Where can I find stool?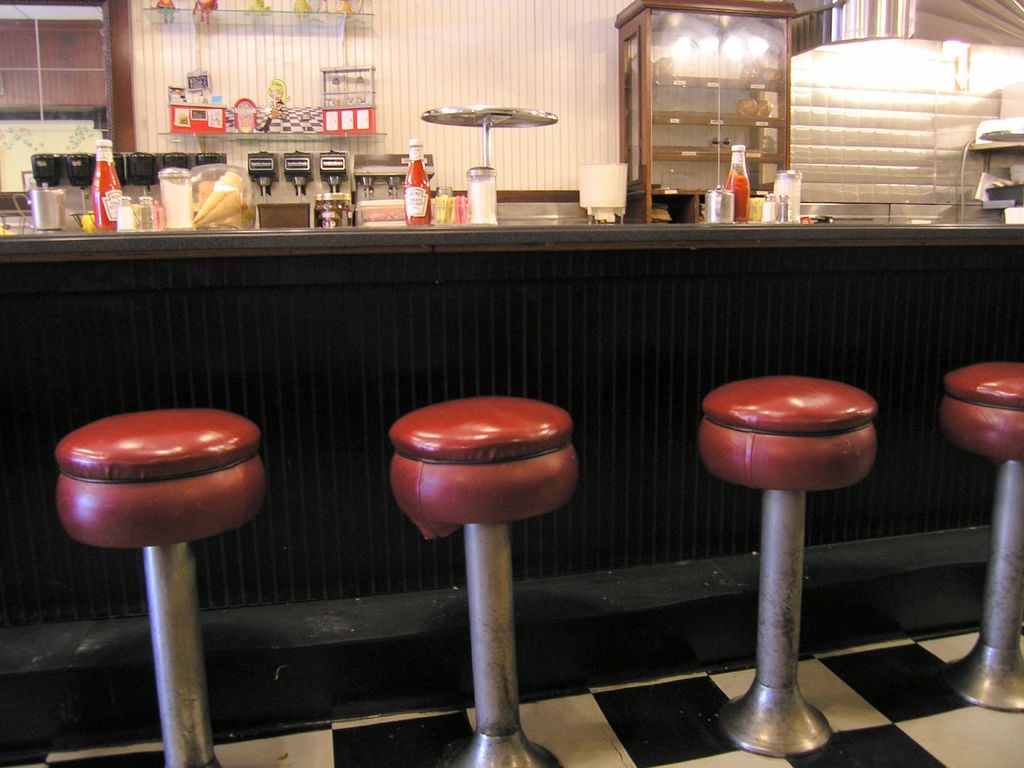
You can find it at bbox=[695, 376, 878, 759].
